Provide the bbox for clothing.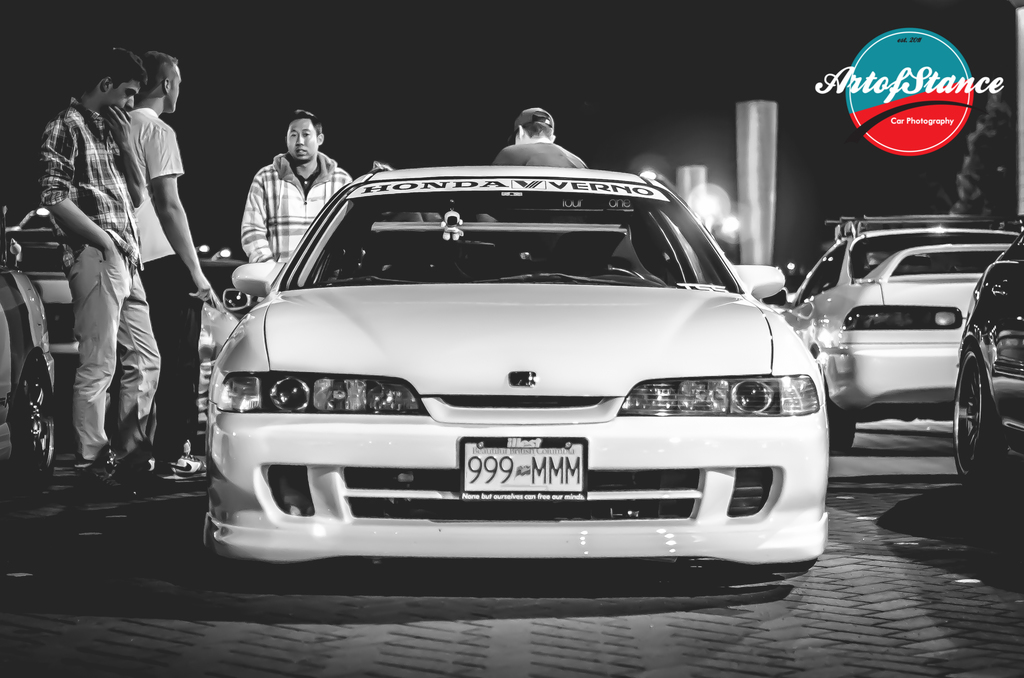
detection(495, 138, 588, 167).
